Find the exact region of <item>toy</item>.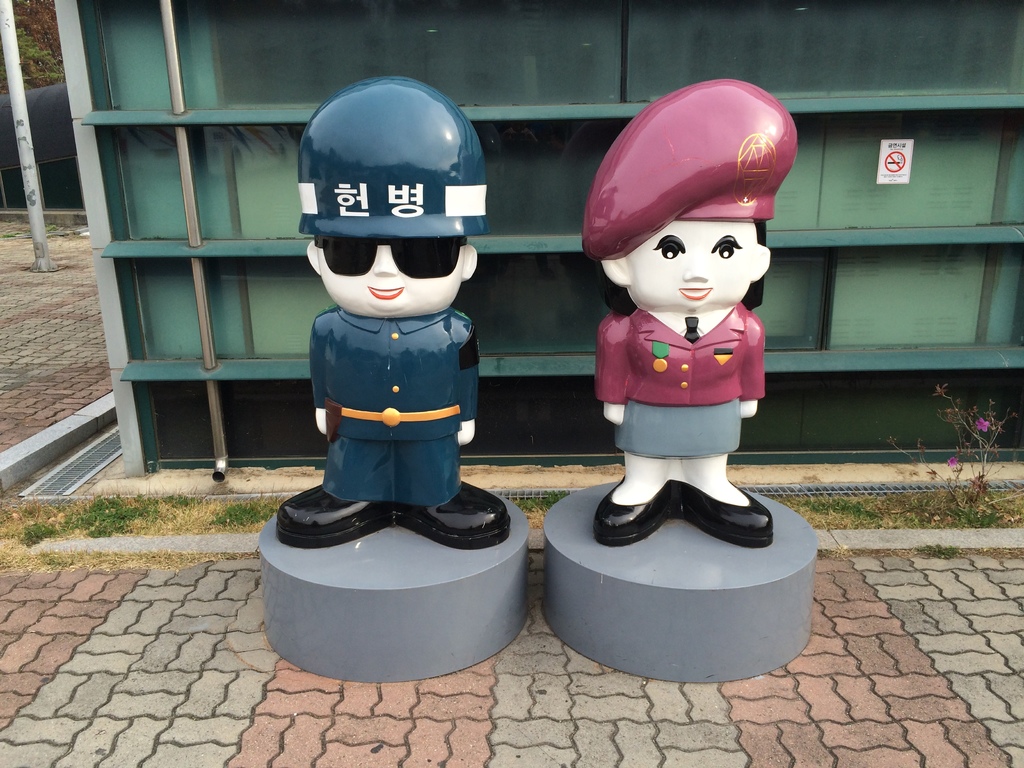
Exact region: crop(278, 63, 509, 586).
